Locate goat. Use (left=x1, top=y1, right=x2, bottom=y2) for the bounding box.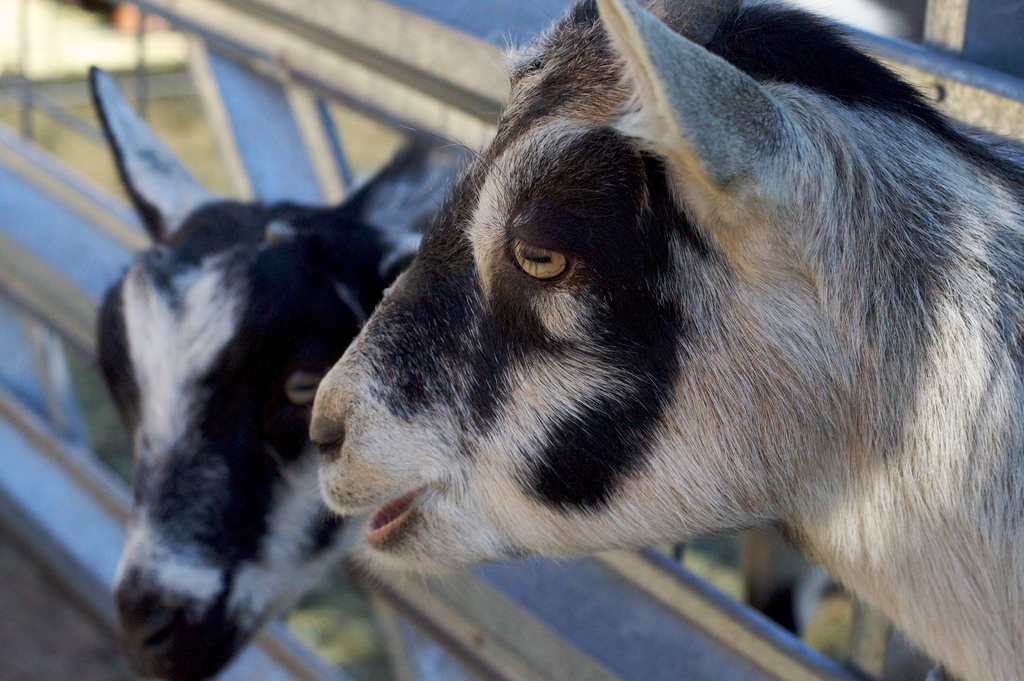
(left=84, top=62, right=479, bottom=680).
